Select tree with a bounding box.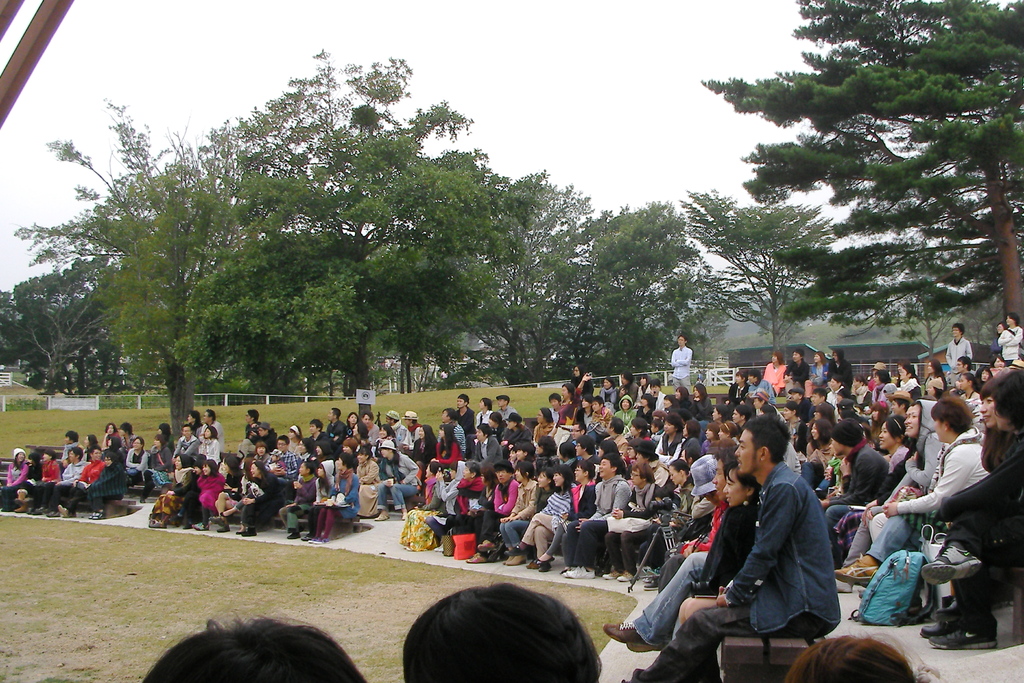
<region>669, 179, 847, 364</region>.
